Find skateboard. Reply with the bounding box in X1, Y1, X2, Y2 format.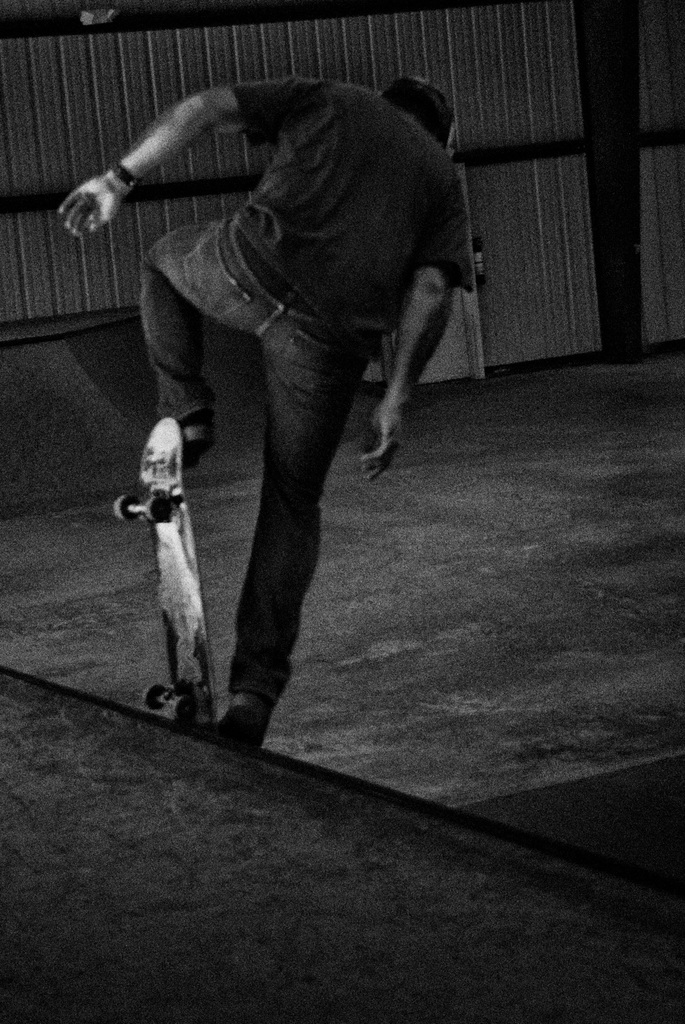
105, 415, 231, 737.
